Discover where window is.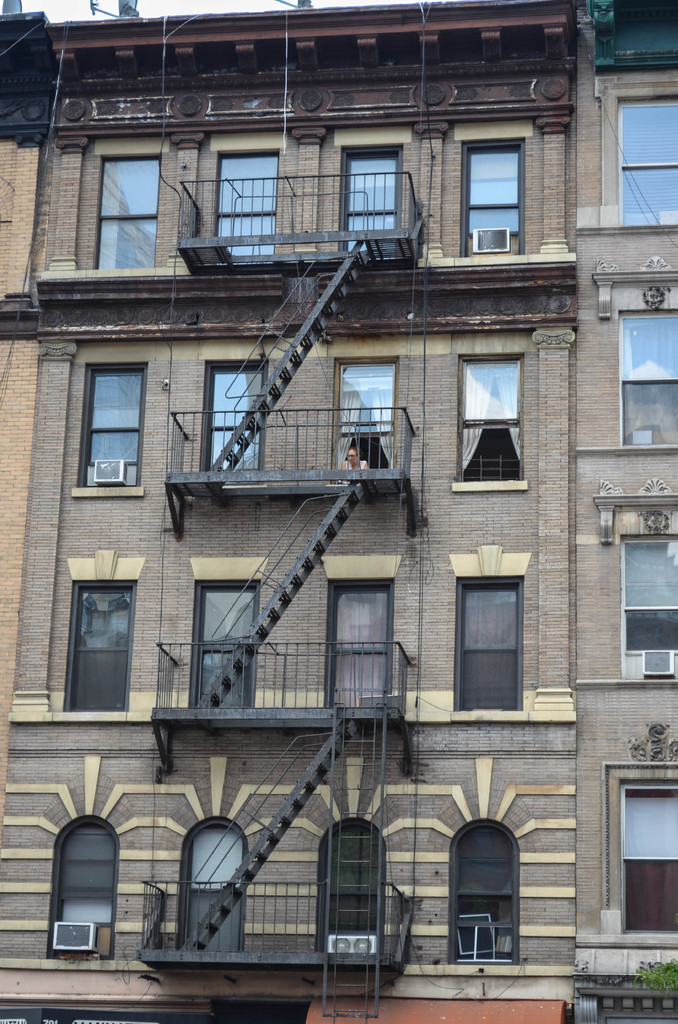
Discovered at 452/554/537/716.
